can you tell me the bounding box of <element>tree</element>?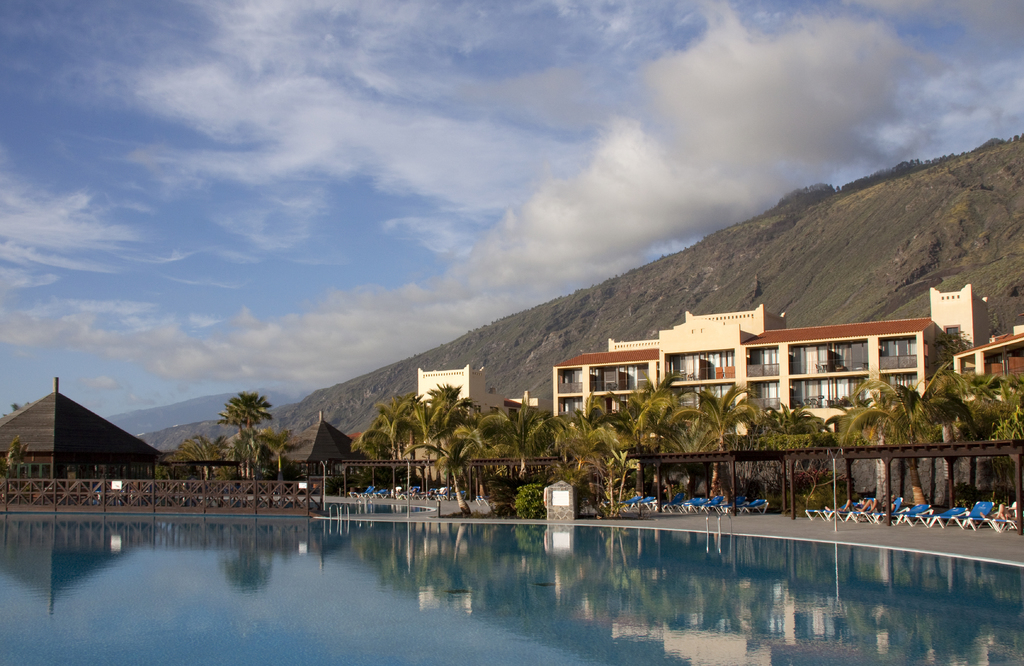
locate(356, 392, 417, 491).
